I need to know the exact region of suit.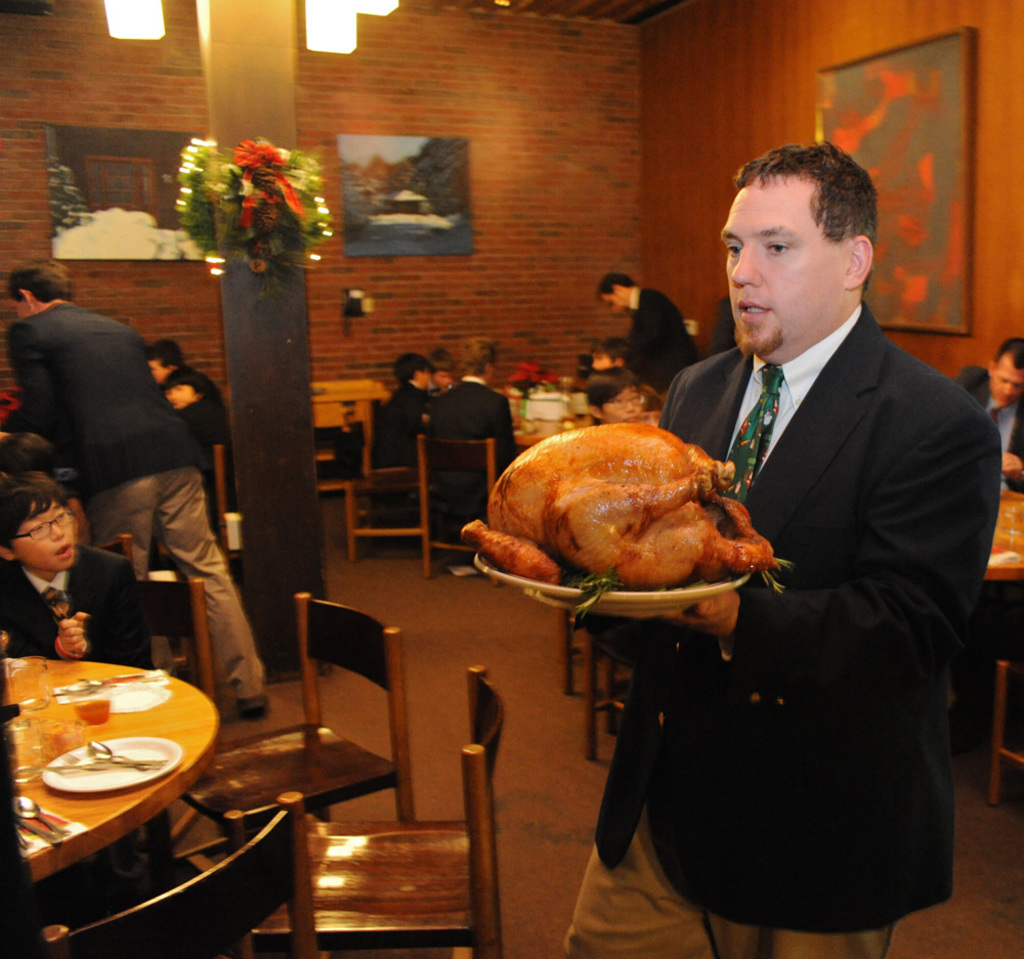
Region: [0,297,208,498].
